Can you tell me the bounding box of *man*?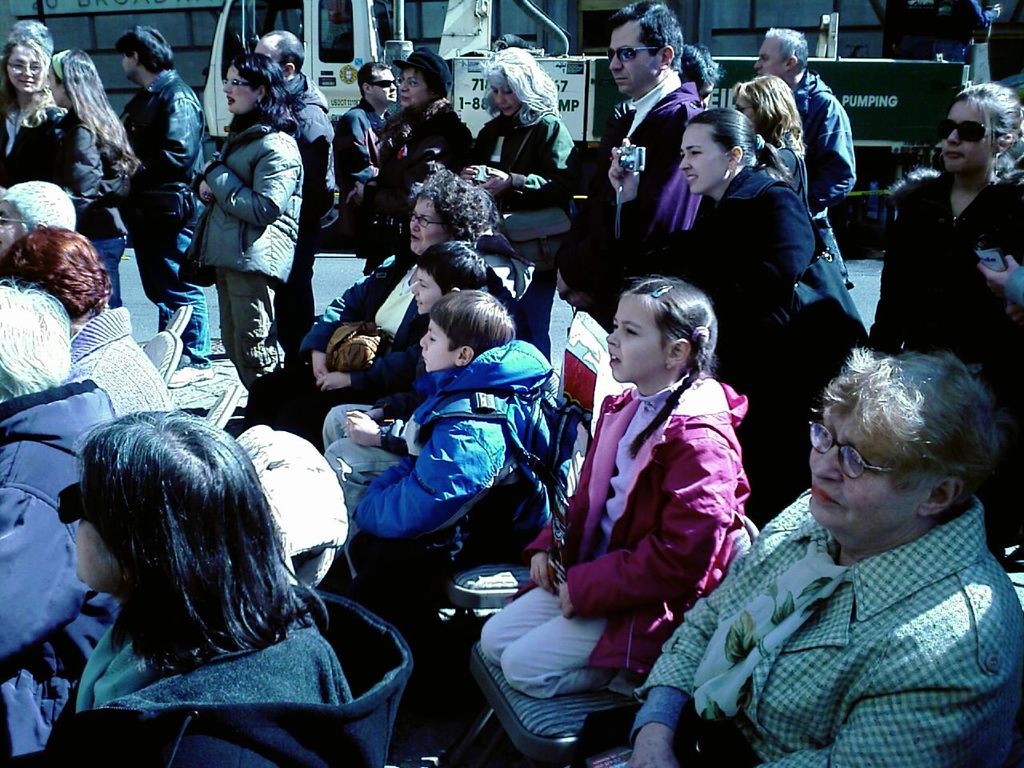
detection(113, 27, 219, 392).
